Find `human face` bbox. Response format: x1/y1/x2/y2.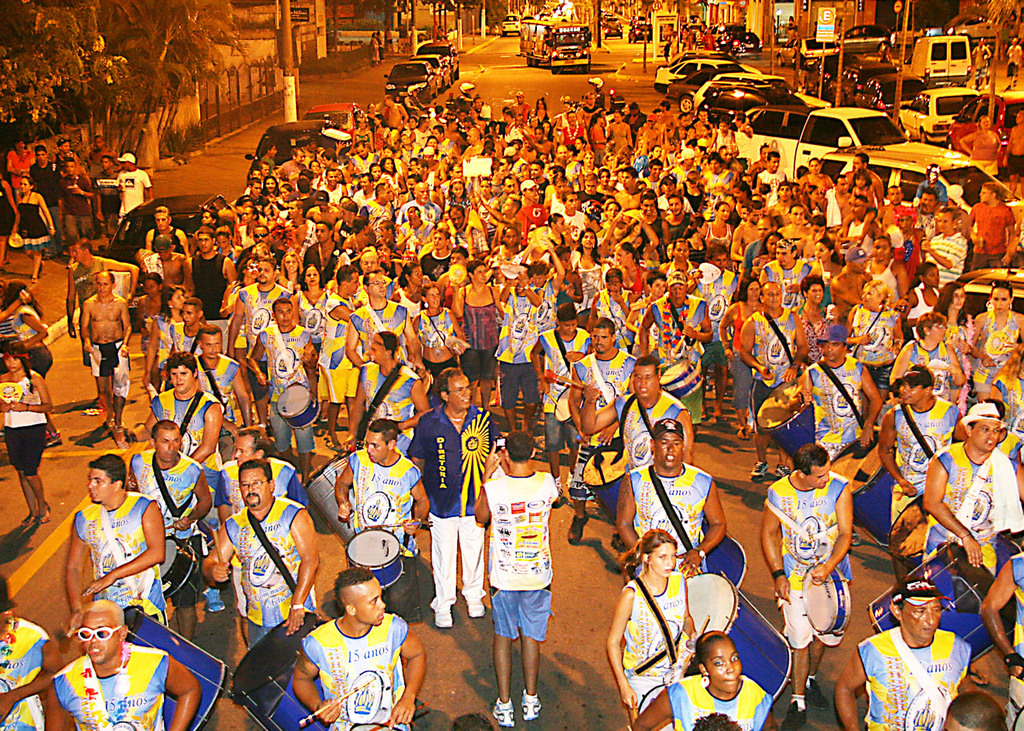
502/226/518/246.
